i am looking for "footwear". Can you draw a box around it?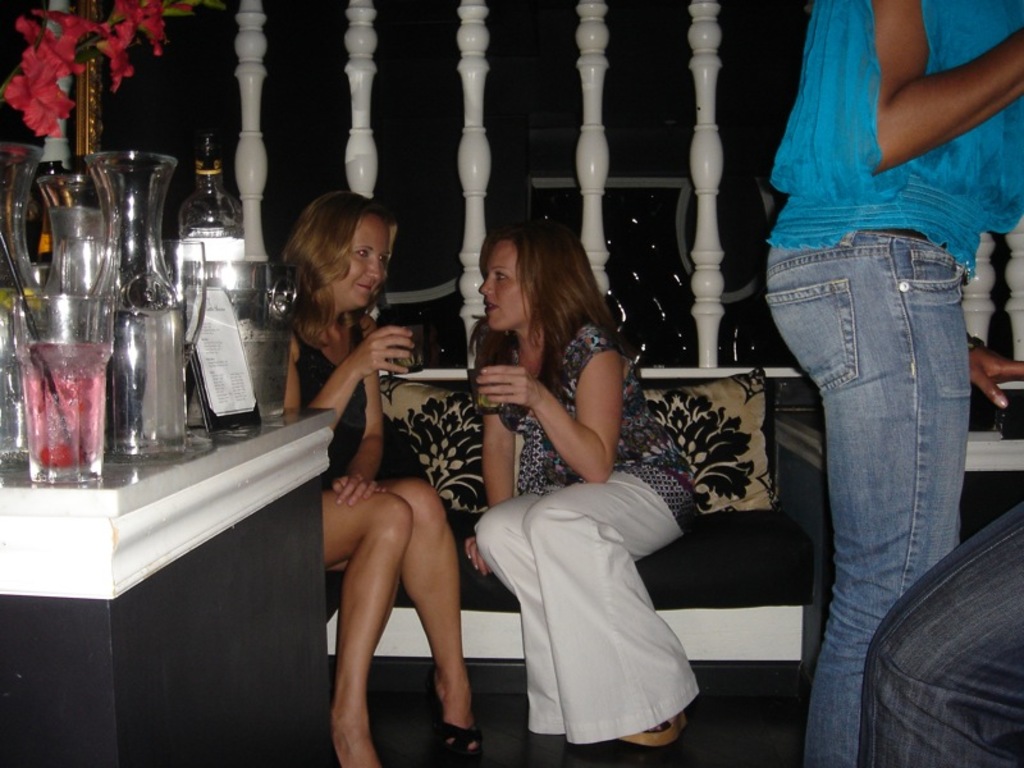
Sure, the bounding box is bbox=[620, 708, 689, 748].
